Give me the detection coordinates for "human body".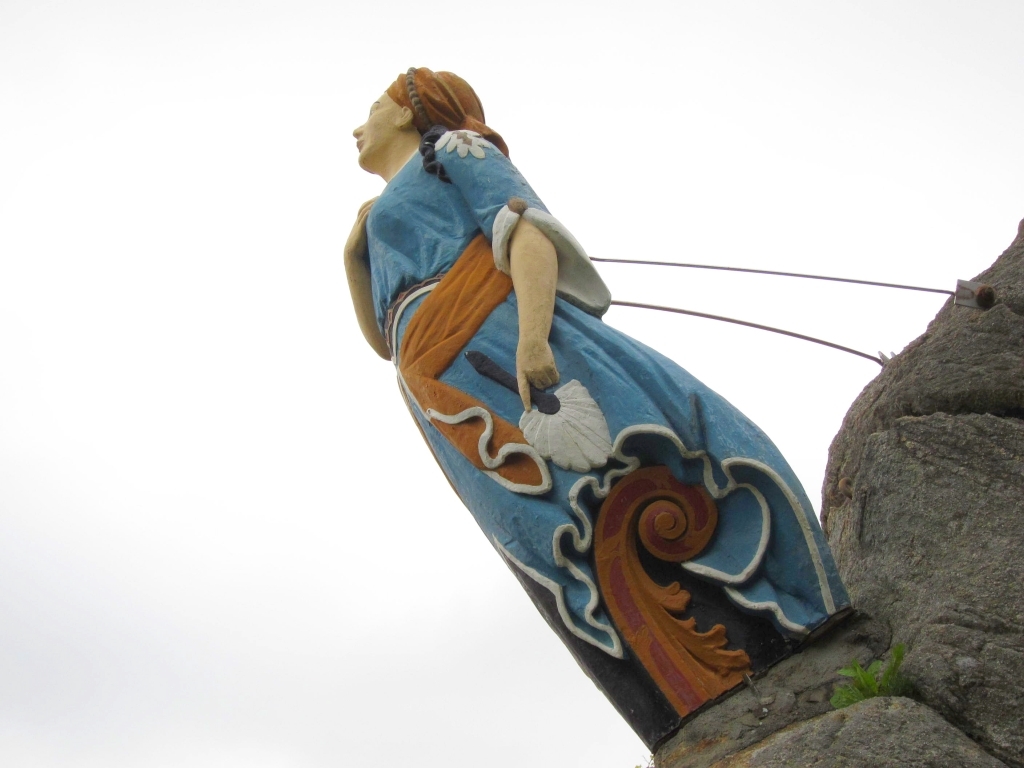
(388, 105, 846, 721).
